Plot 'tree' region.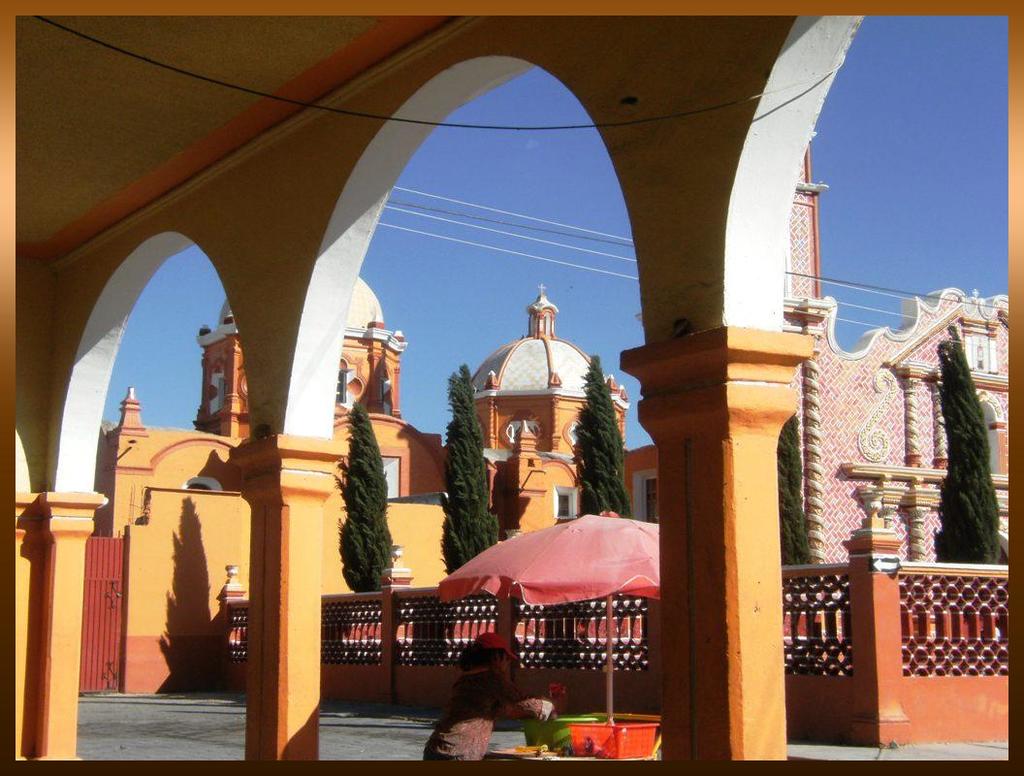
Plotted at rect(773, 418, 821, 574).
